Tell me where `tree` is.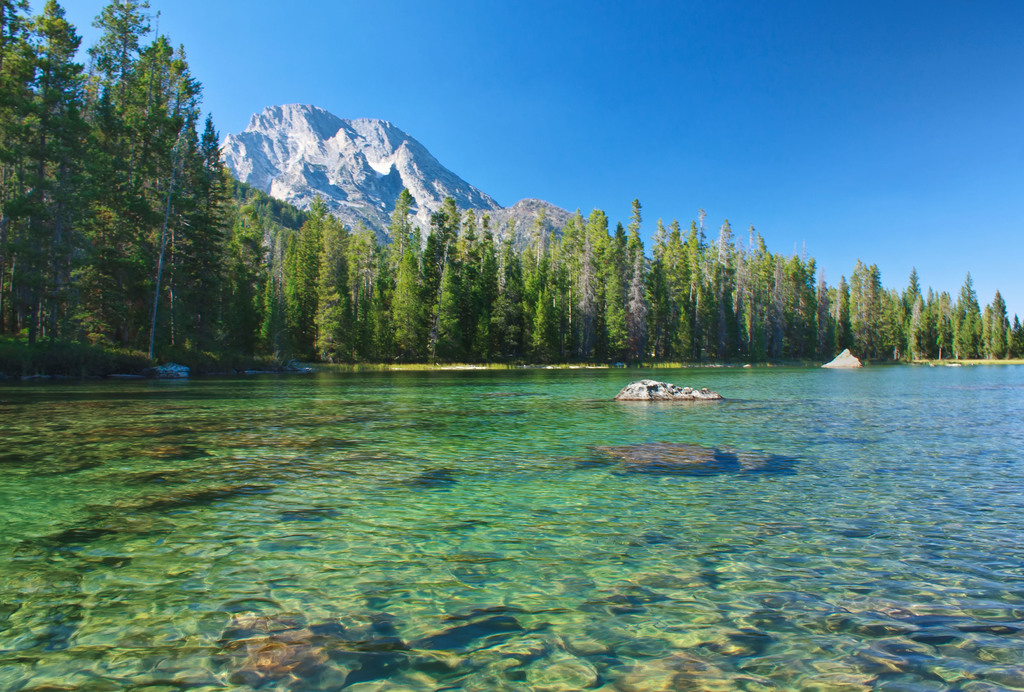
`tree` is at (152,106,244,377).
